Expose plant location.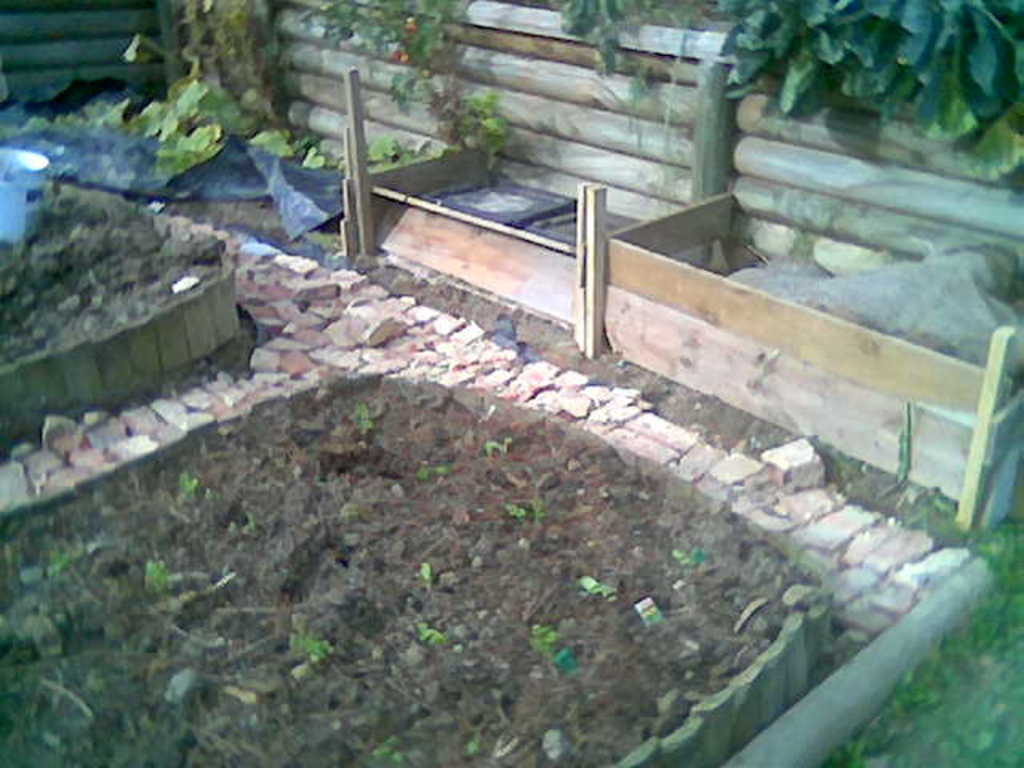
Exposed at left=344, top=400, right=382, bottom=437.
